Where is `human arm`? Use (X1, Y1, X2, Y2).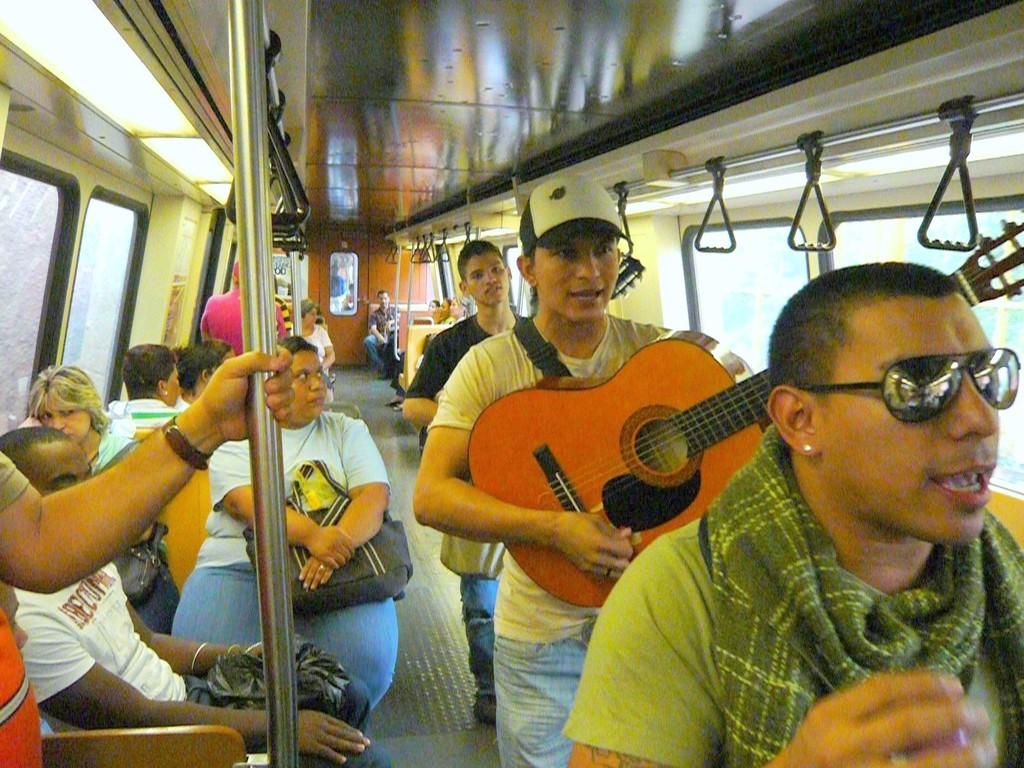
(8, 621, 346, 767).
